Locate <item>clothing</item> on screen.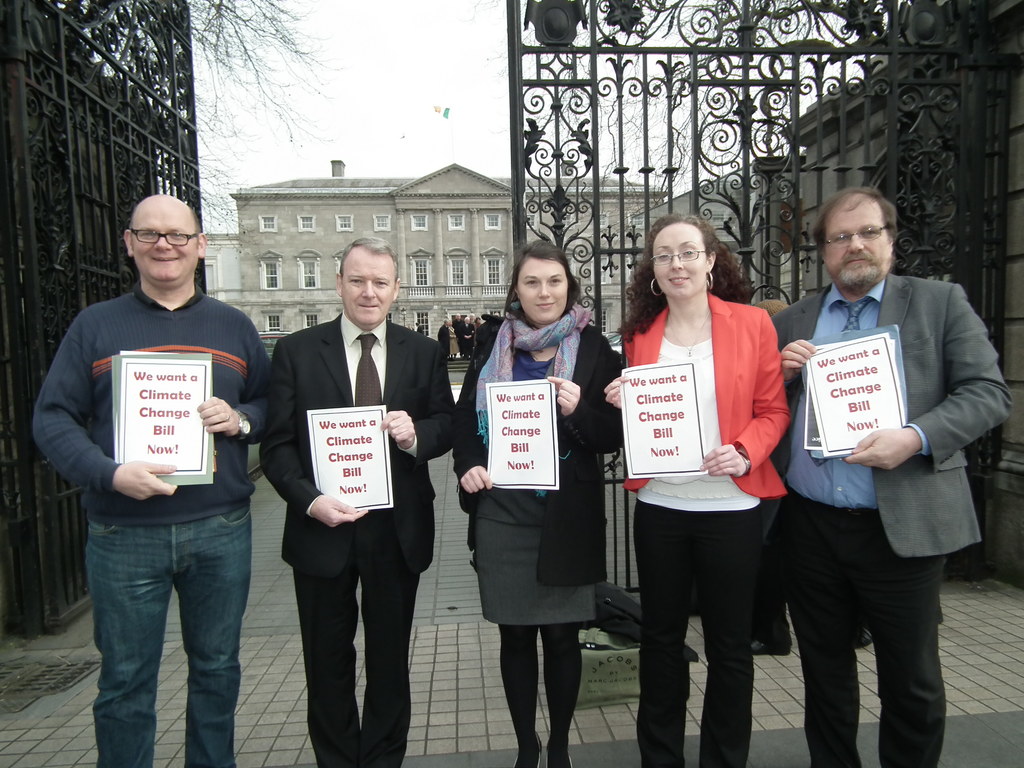
On screen at box=[257, 307, 456, 767].
